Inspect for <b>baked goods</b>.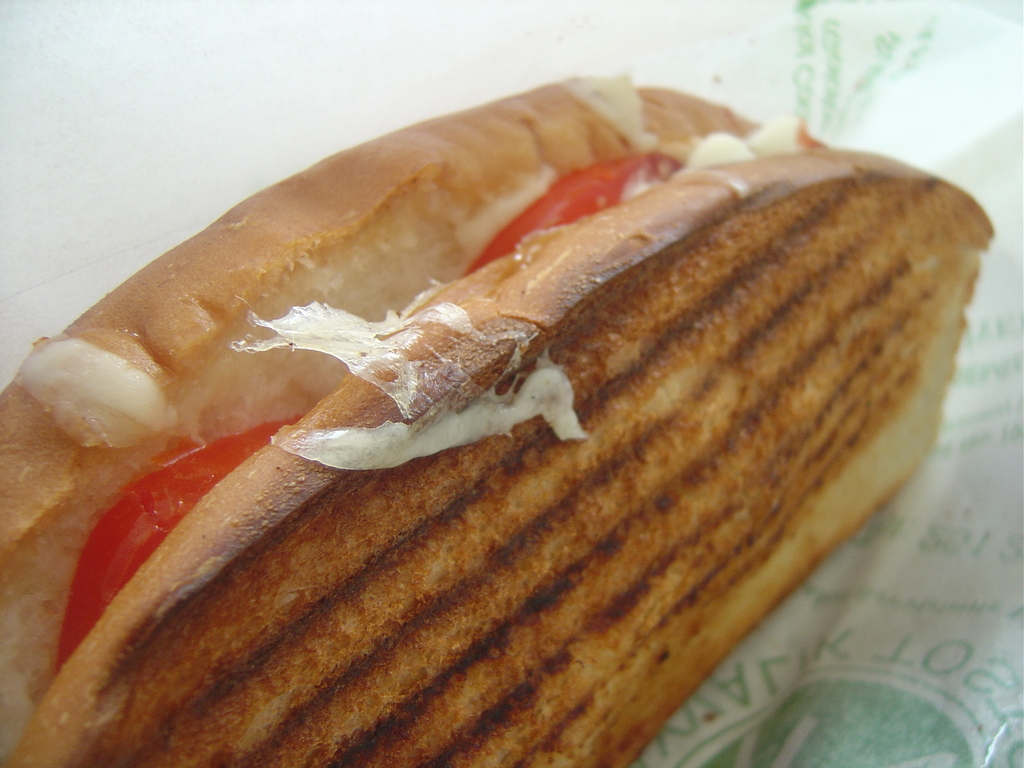
Inspection: bbox=[0, 58, 999, 767].
